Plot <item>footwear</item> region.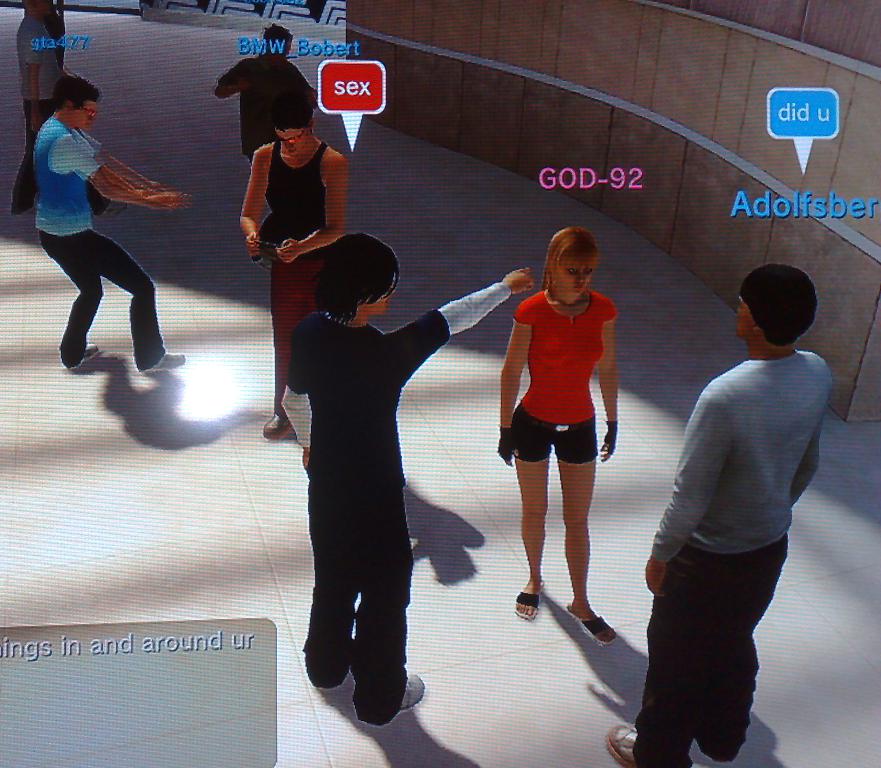
Plotted at [562, 599, 619, 645].
